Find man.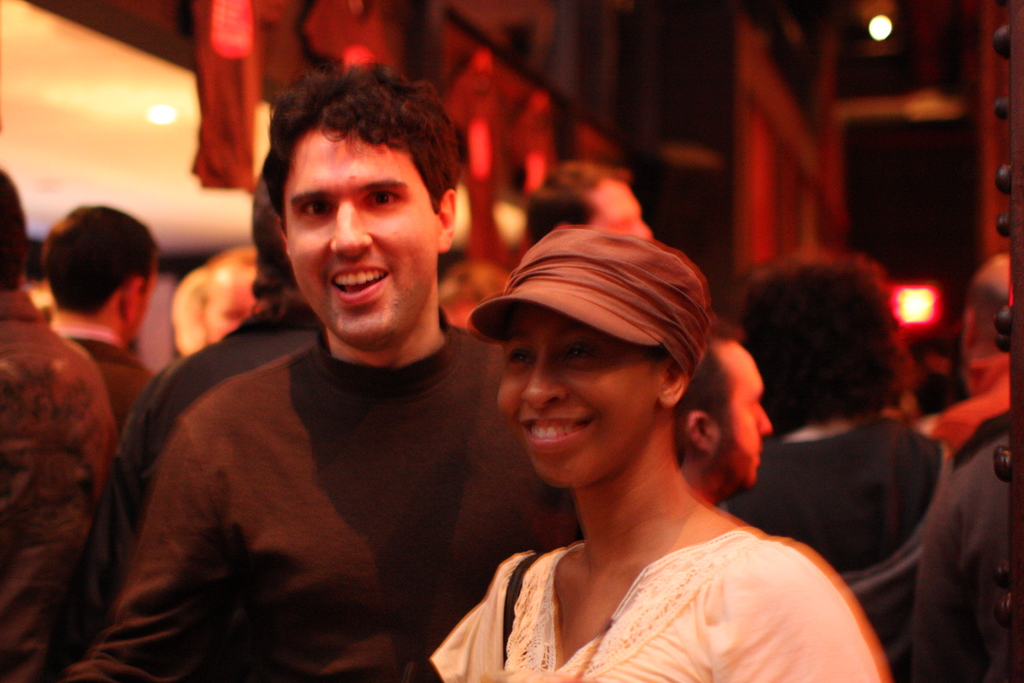
x1=38 y1=199 x2=160 y2=422.
